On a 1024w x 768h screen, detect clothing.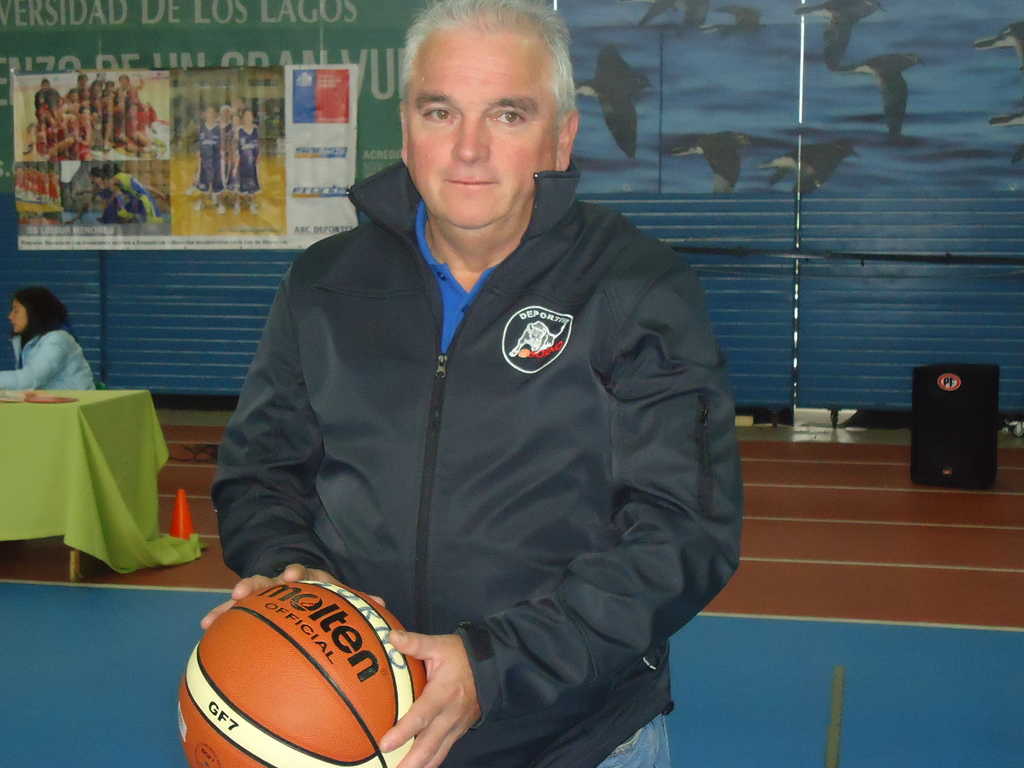
rect(216, 124, 242, 191).
